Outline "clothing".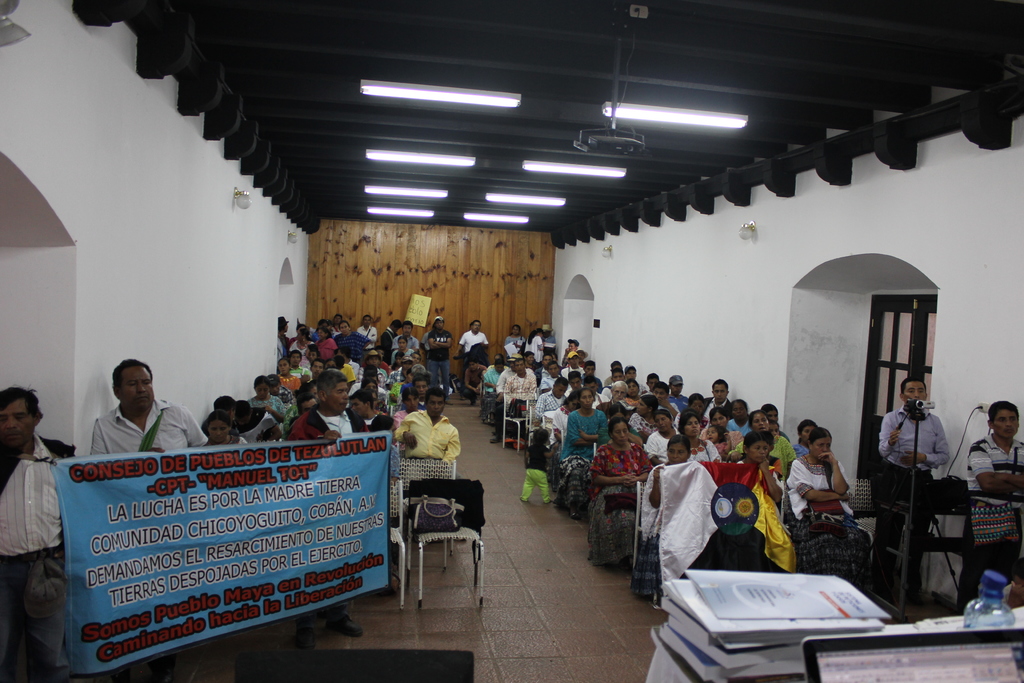
Outline: BBox(705, 396, 732, 426).
